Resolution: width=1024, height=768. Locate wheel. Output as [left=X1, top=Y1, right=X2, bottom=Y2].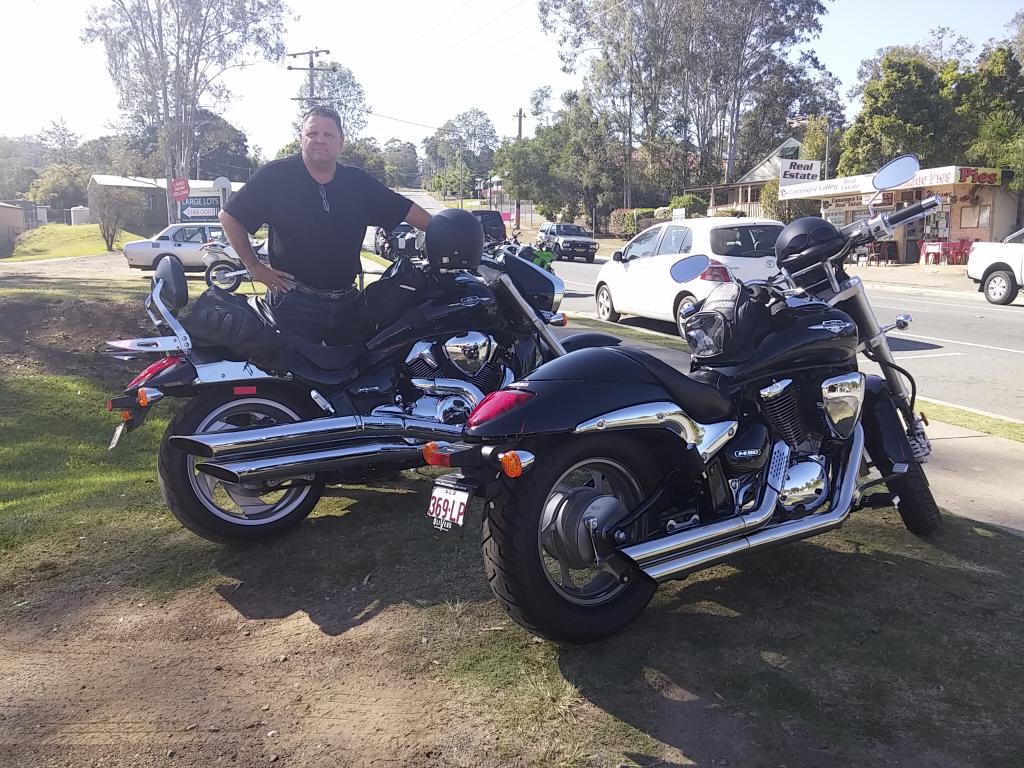
[left=675, top=294, right=696, bottom=337].
